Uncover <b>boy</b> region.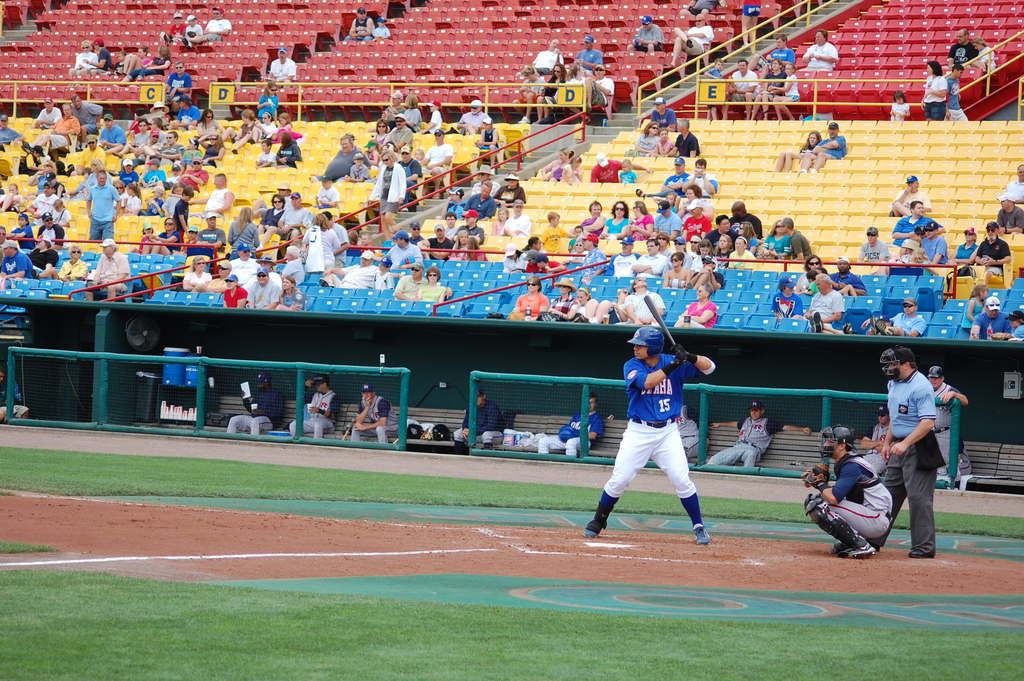
Uncovered: 173,186,193,243.
